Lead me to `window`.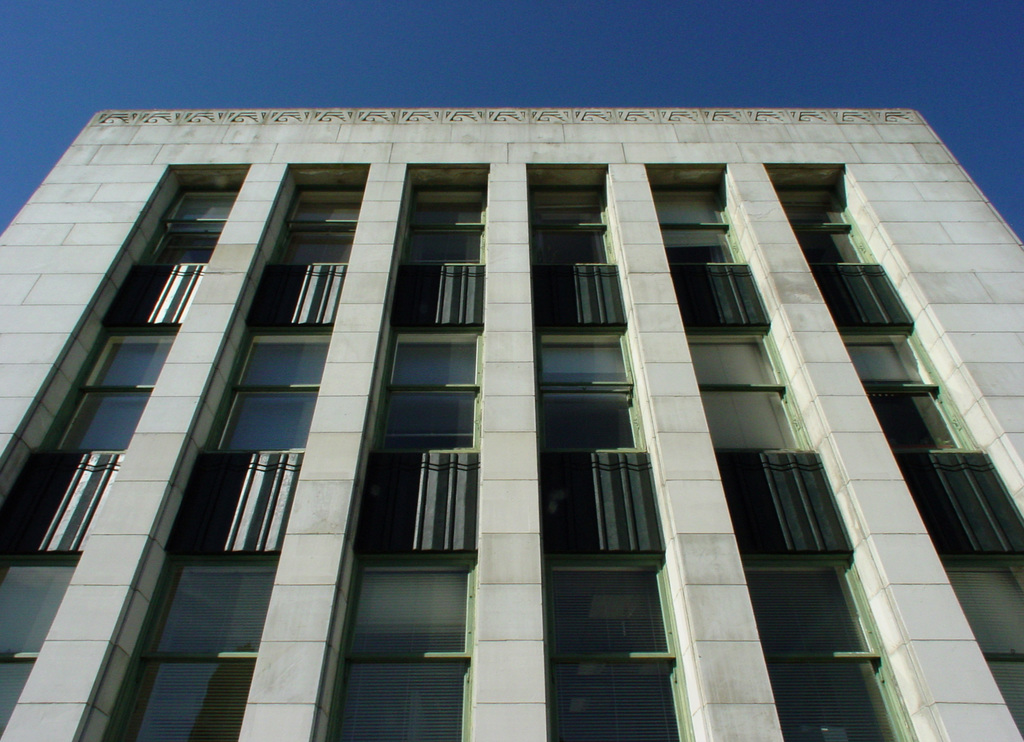
Lead to bbox=[324, 551, 480, 741].
